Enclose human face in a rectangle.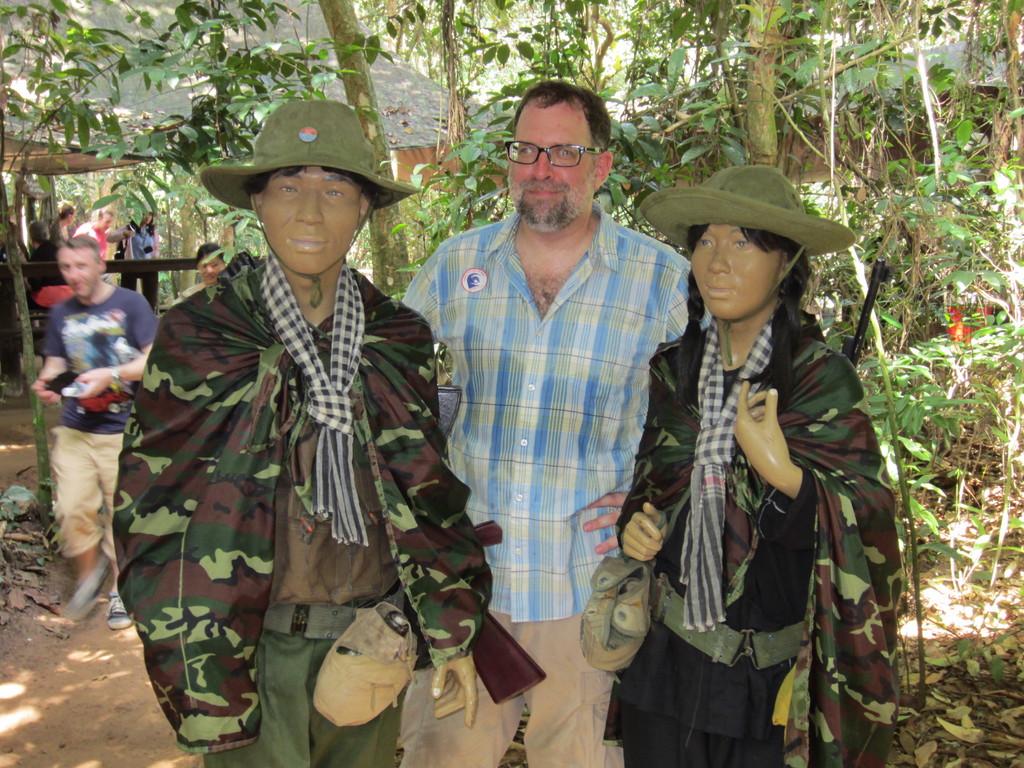
{"x1": 55, "y1": 249, "x2": 102, "y2": 301}.
